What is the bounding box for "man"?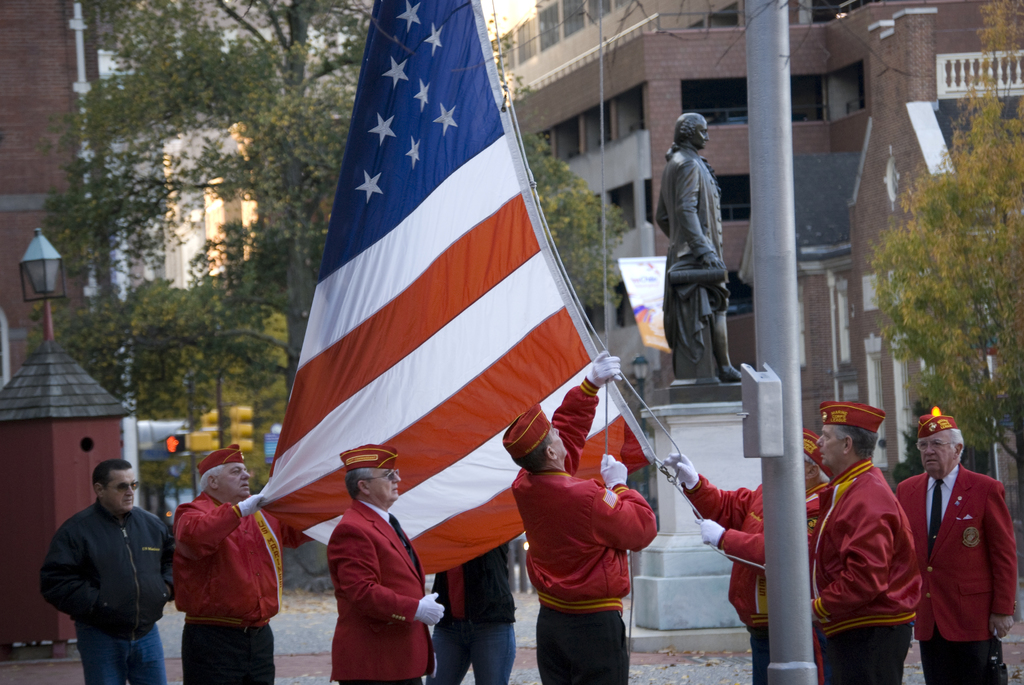
164/435/323/684.
